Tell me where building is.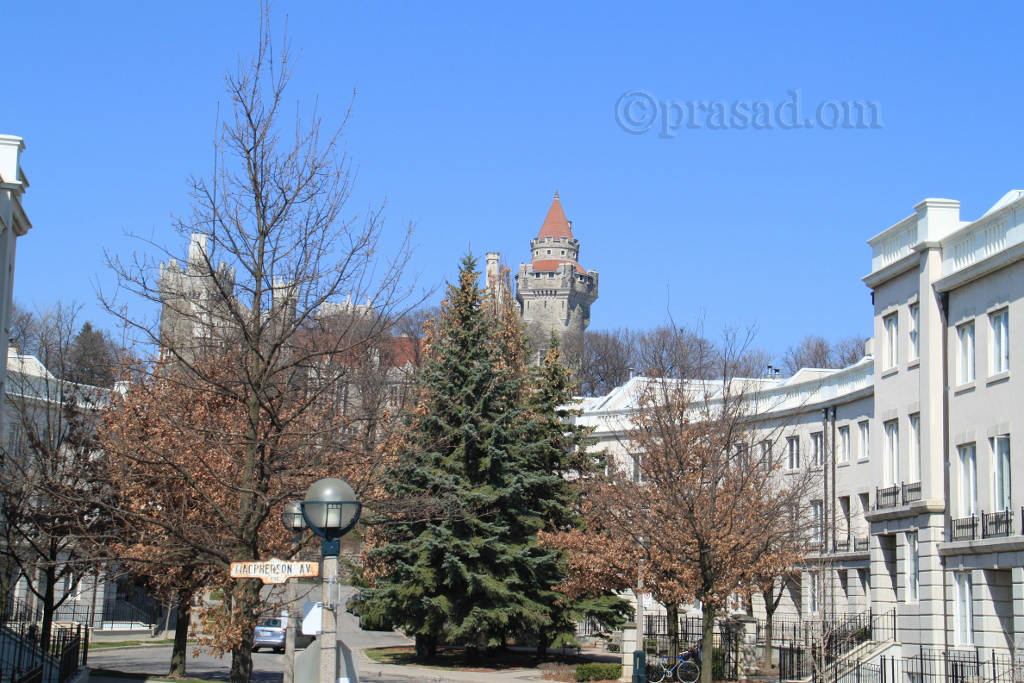
building is at select_region(155, 192, 601, 462).
